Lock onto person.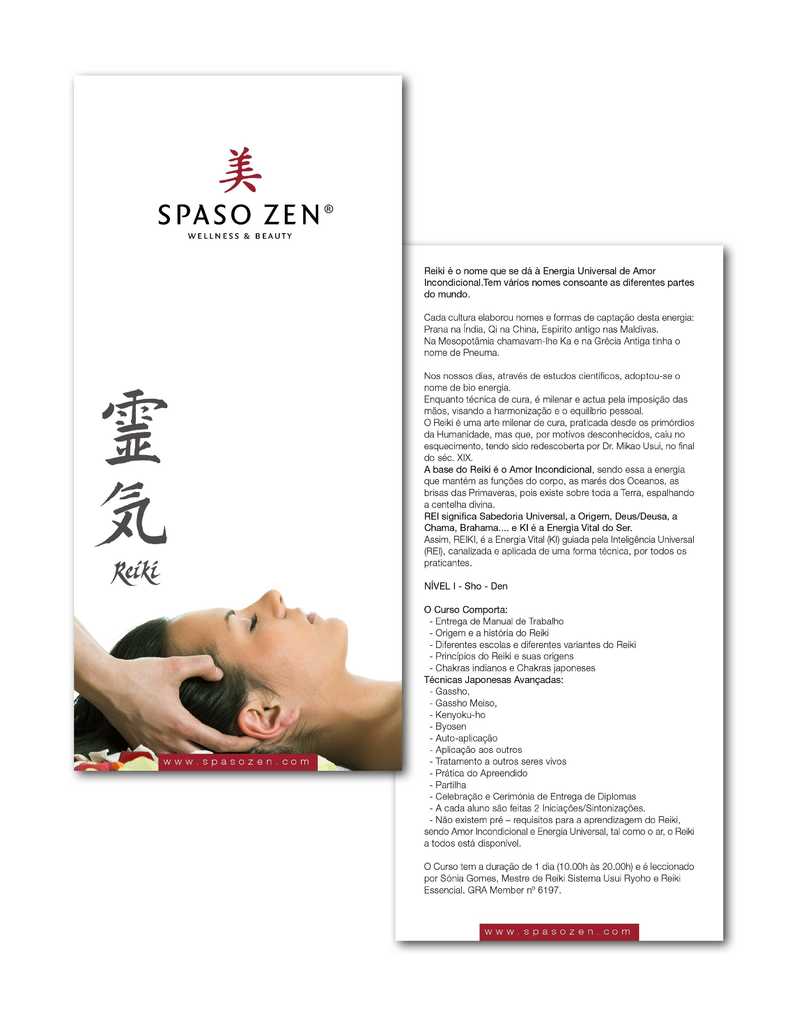
Locked: left=68, top=583, right=404, bottom=776.
